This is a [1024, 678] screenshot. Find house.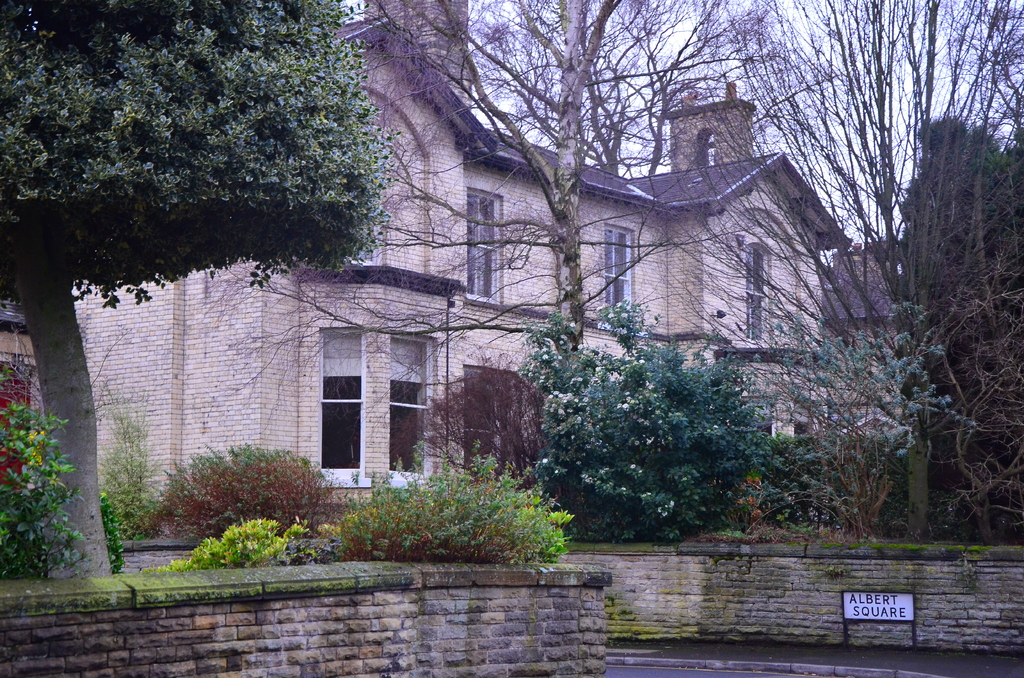
Bounding box: BBox(805, 245, 938, 538).
